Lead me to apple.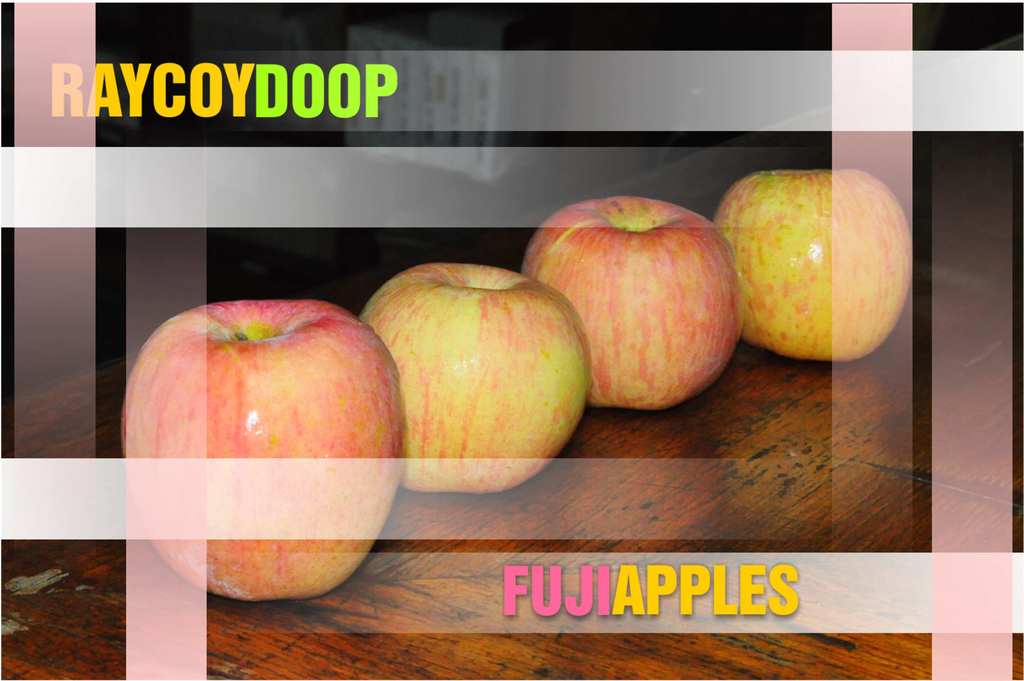
Lead to l=356, t=261, r=595, b=493.
